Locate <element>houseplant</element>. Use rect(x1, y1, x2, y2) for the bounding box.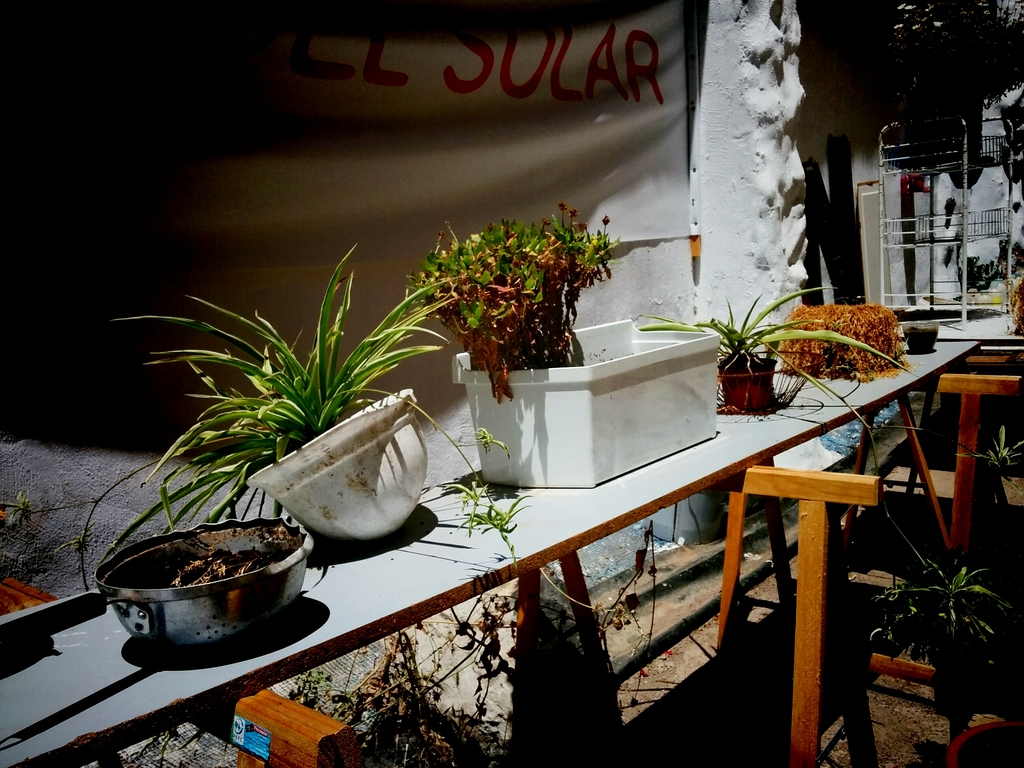
rect(75, 237, 497, 585).
